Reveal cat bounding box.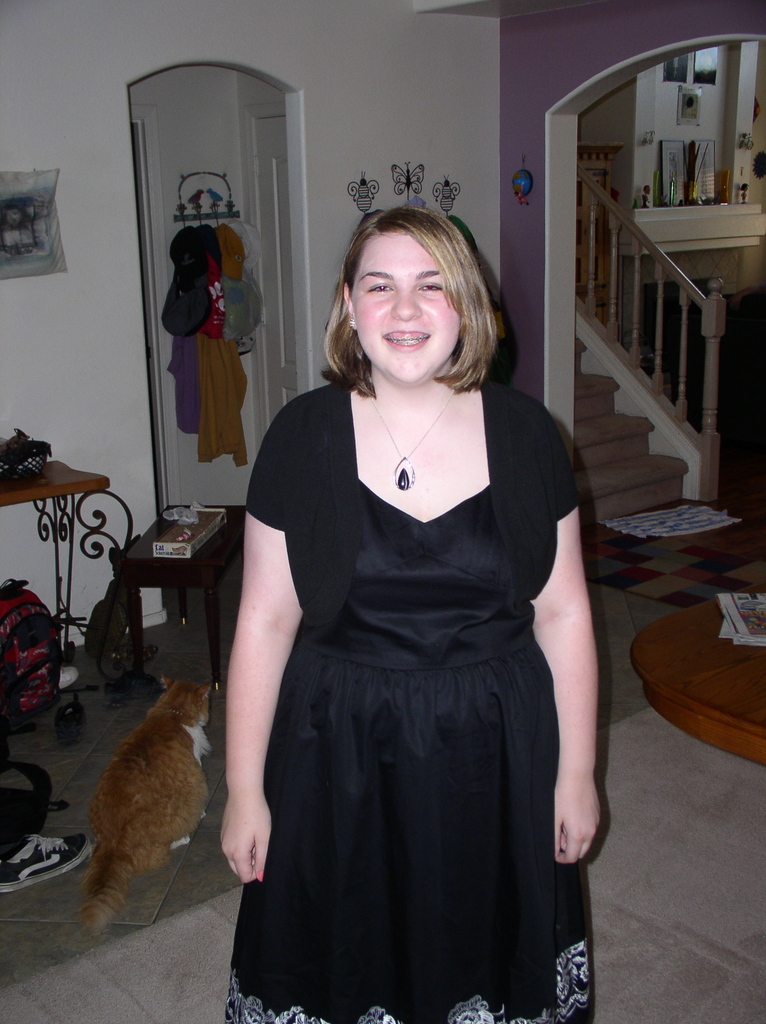
Revealed: bbox=[57, 665, 218, 964].
